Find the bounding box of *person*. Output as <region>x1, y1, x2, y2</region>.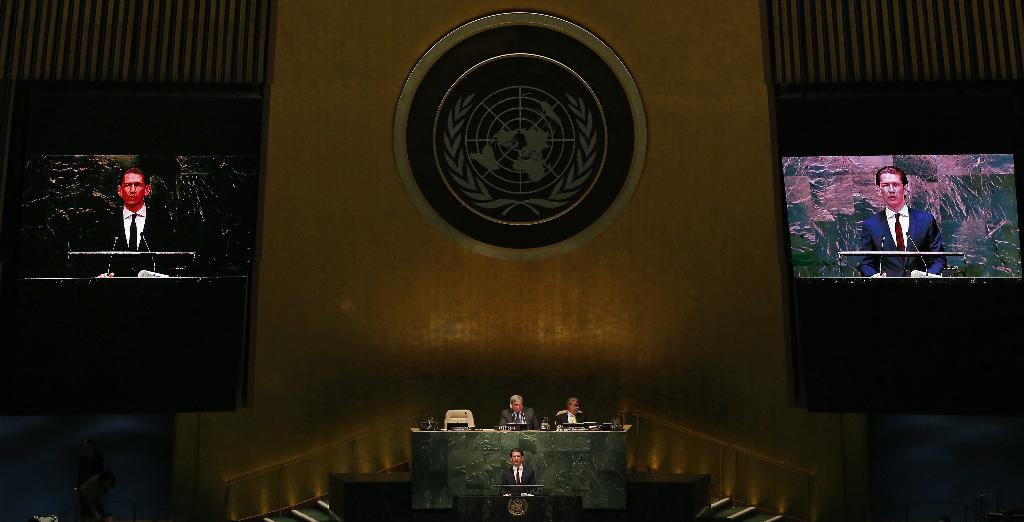
<region>500, 387, 532, 429</region>.
